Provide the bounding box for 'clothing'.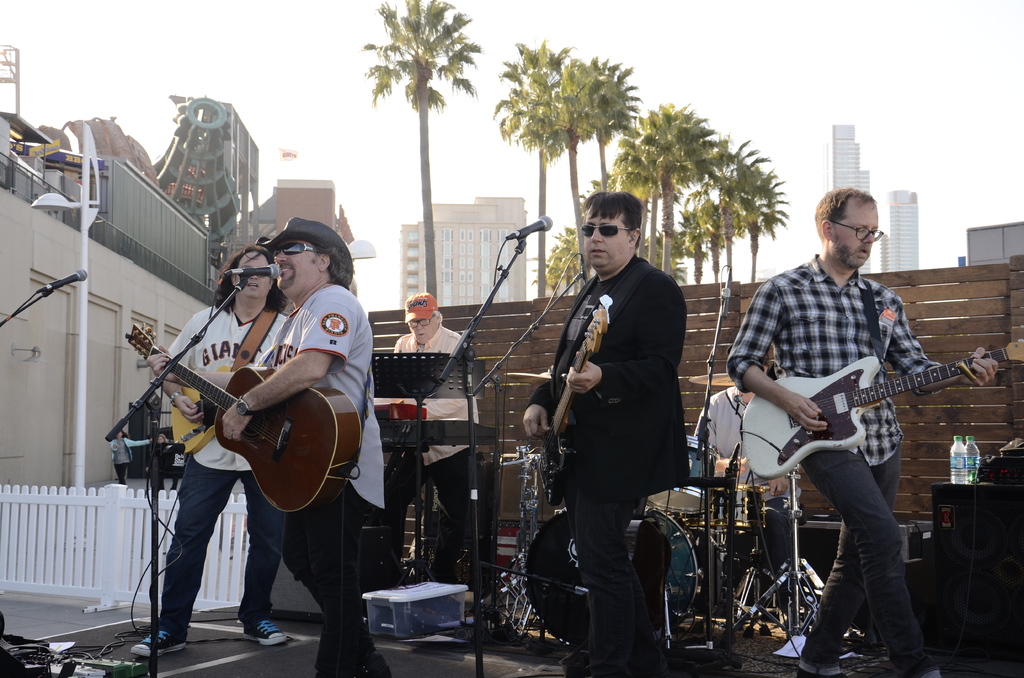
l=168, t=301, r=287, b=472.
